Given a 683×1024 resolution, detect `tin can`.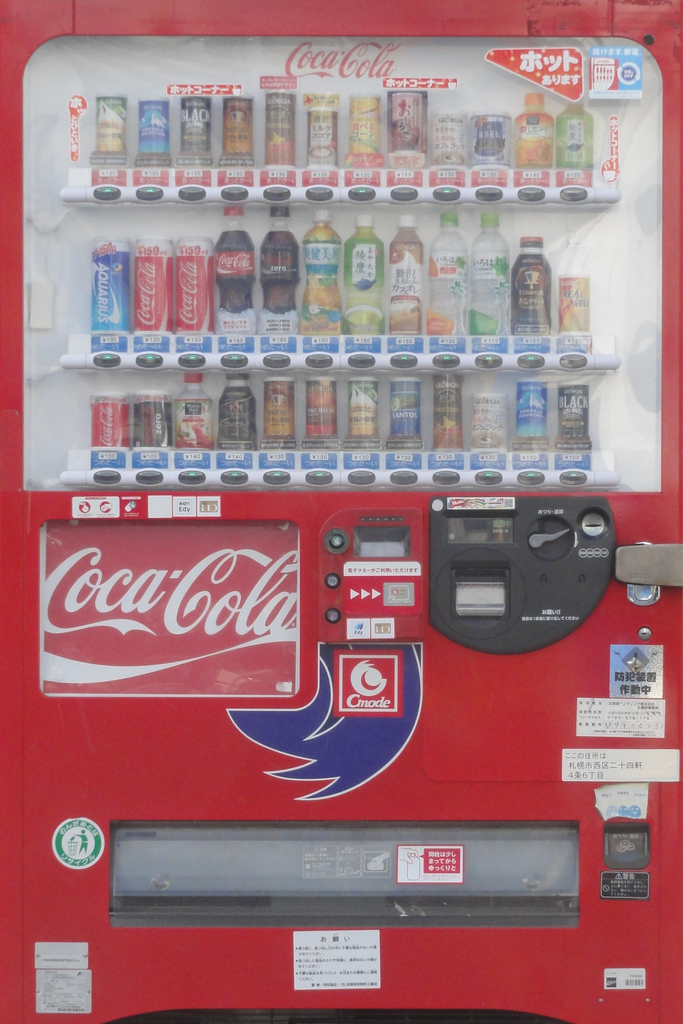
BBox(554, 271, 589, 333).
